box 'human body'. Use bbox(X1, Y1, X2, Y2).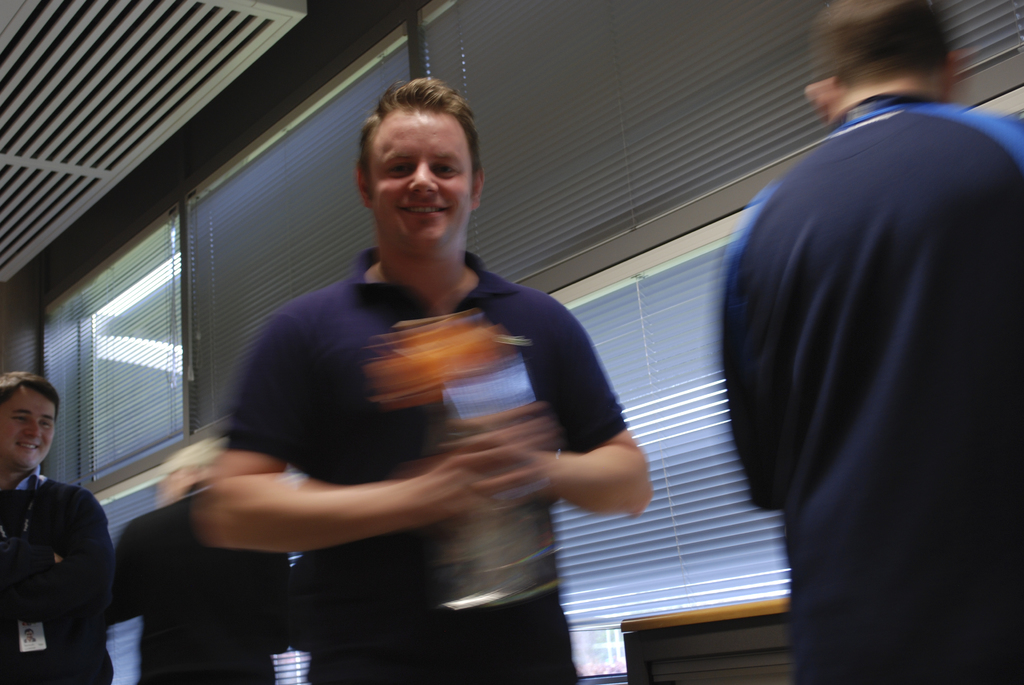
bbox(205, 143, 691, 656).
